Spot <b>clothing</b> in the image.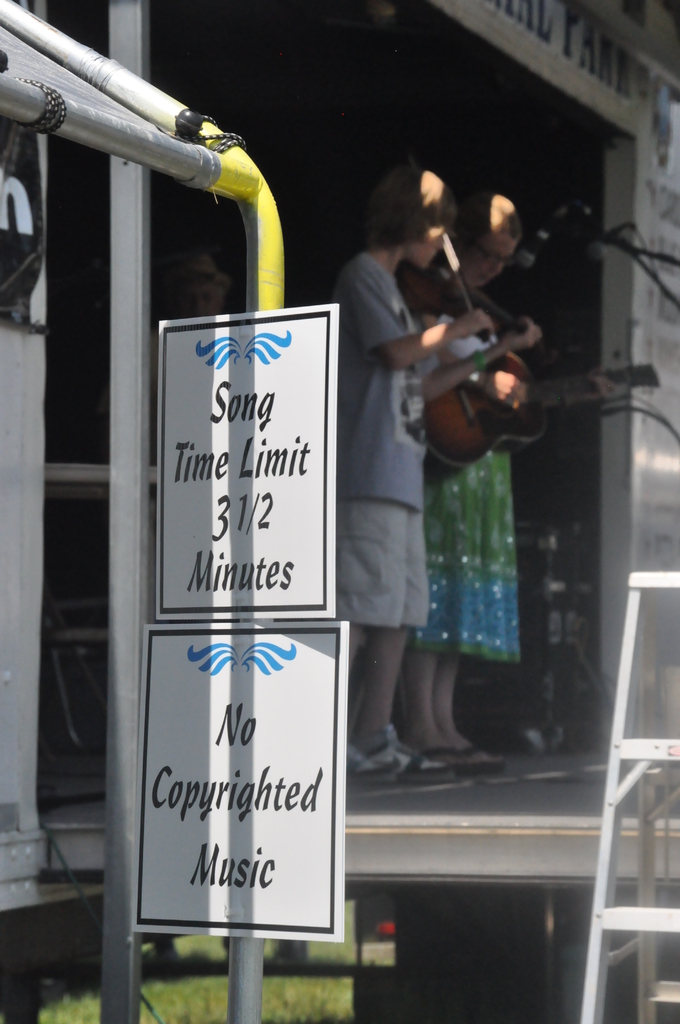
<b>clothing</b> found at (x1=338, y1=252, x2=441, y2=631).
